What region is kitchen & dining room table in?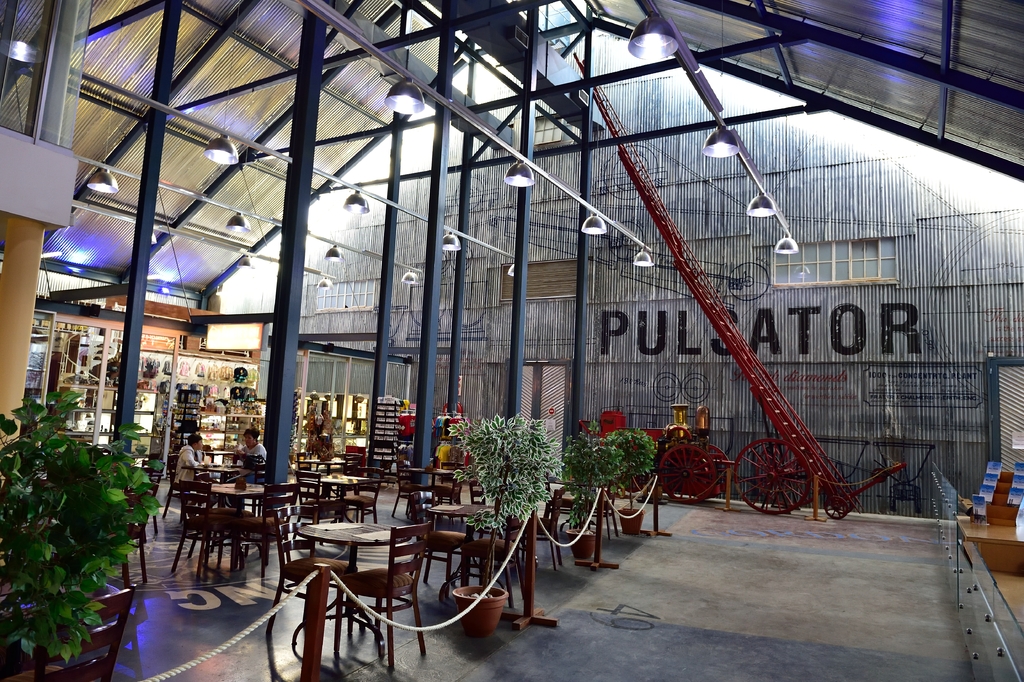
[269,504,431,665].
